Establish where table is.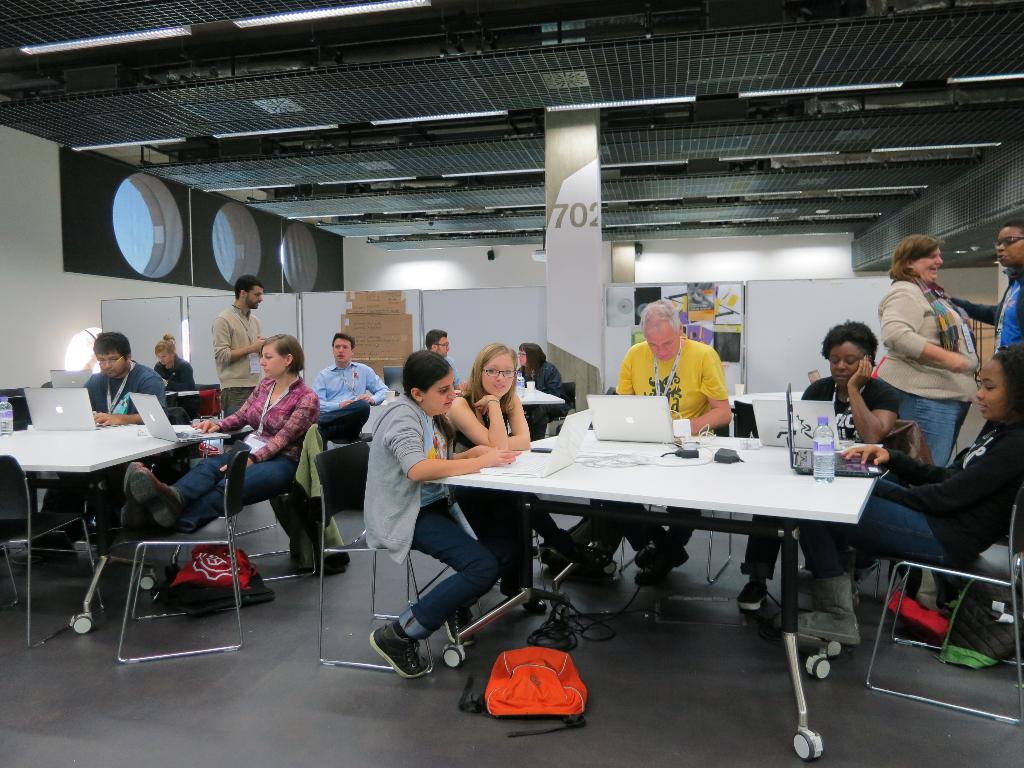
Established at detection(424, 449, 881, 746).
